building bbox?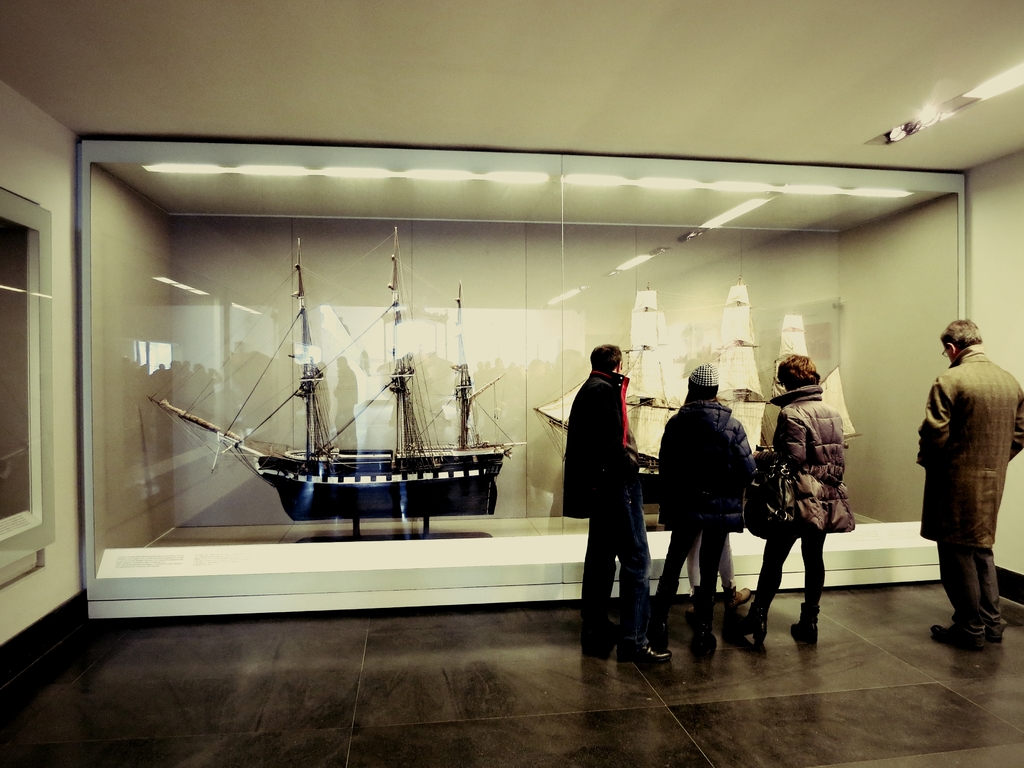
{"x1": 0, "y1": 1, "x2": 1023, "y2": 767}
